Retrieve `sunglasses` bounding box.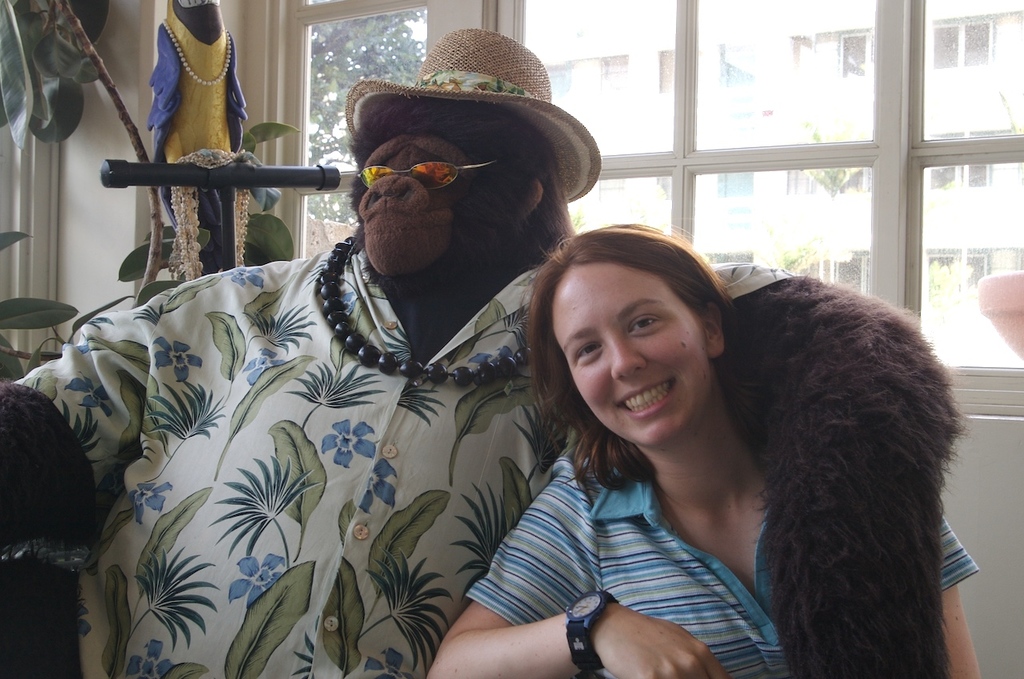
Bounding box: select_region(356, 154, 503, 190).
